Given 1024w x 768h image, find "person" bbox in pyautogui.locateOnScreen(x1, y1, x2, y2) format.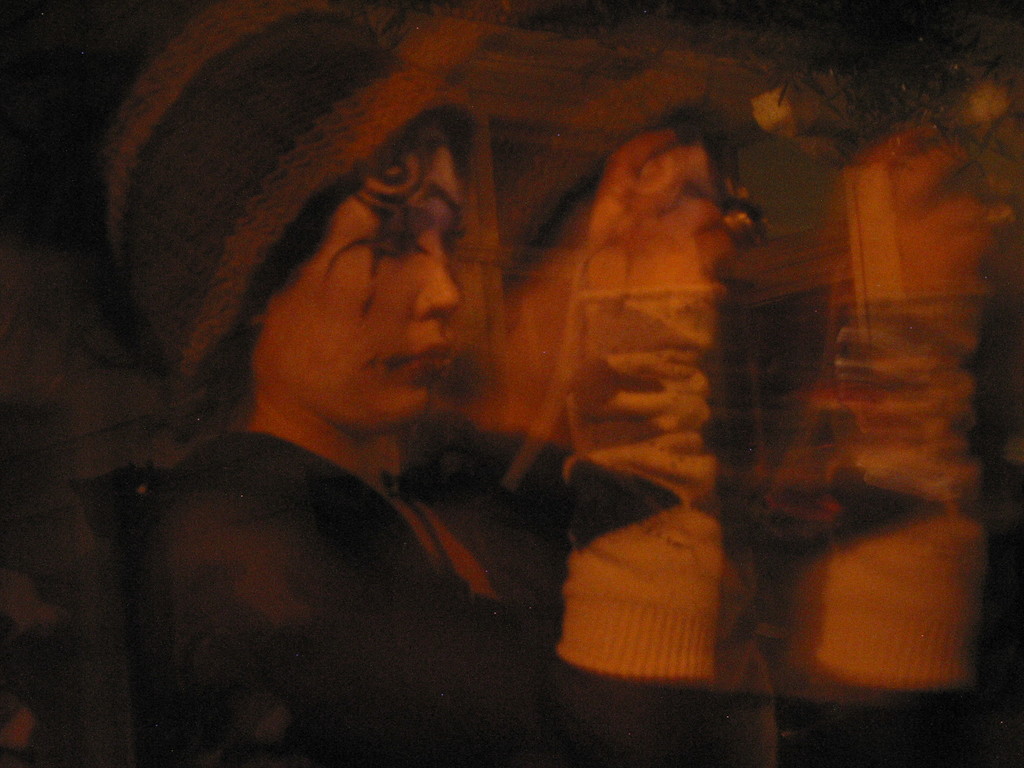
pyautogui.locateOnScreen(143, 79, 822, 754).
